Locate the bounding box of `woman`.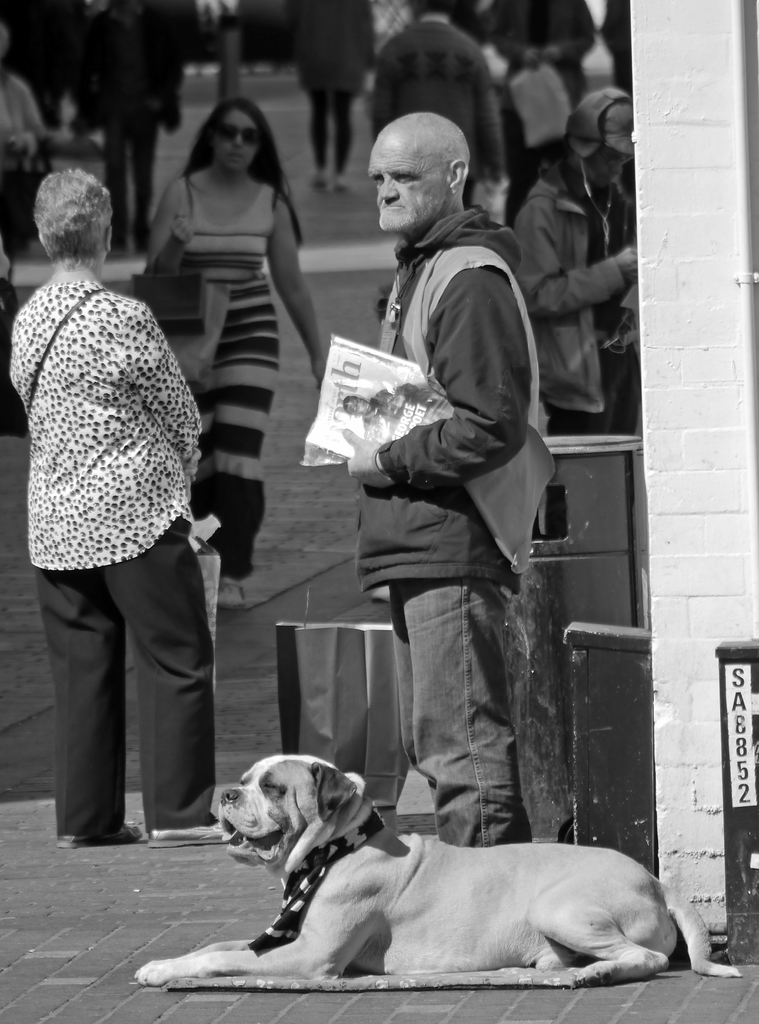
Bounding box: detection(8, 172, 246, 858).
